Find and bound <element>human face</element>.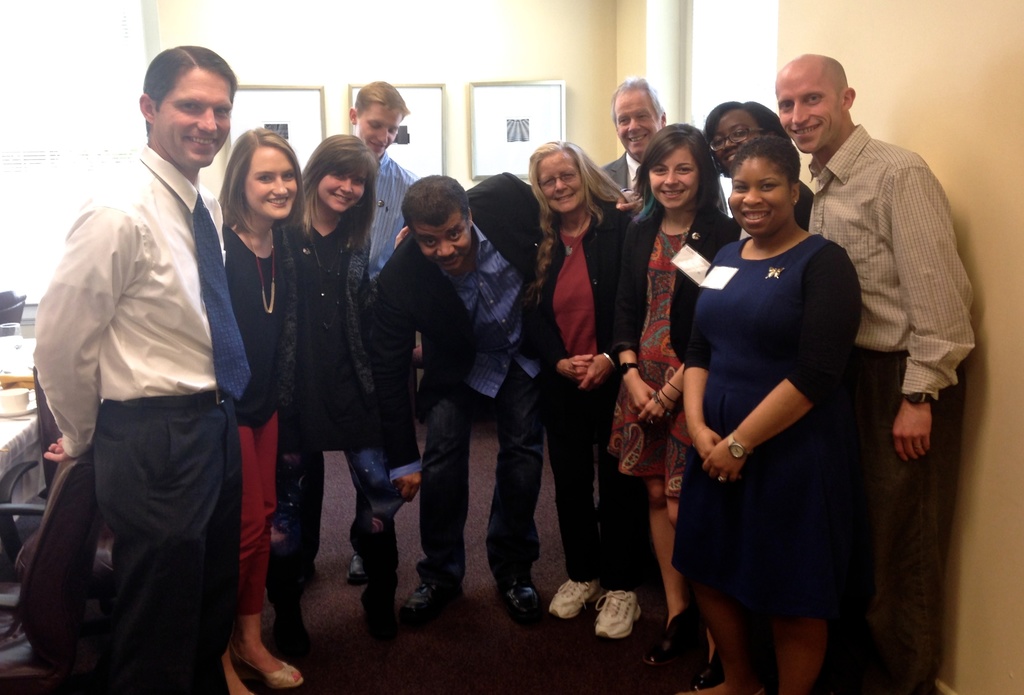
Bound: 648:150:698:209.
